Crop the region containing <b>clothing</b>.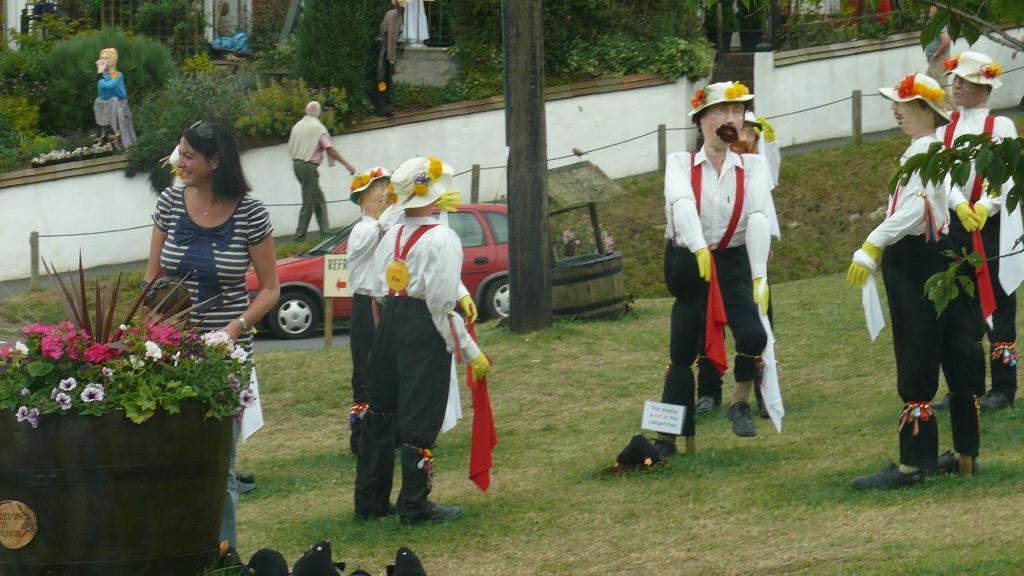
Crop region: (282, 112, 342, 241).
